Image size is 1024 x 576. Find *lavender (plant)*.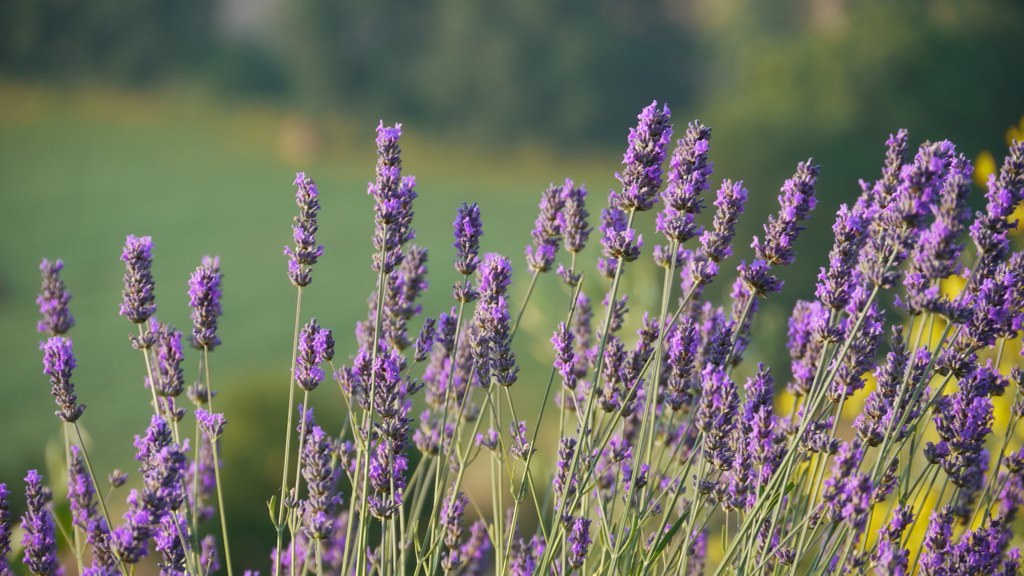
{"x1": 530, "y1": 96, "x2": 671, "y2": 575}.
